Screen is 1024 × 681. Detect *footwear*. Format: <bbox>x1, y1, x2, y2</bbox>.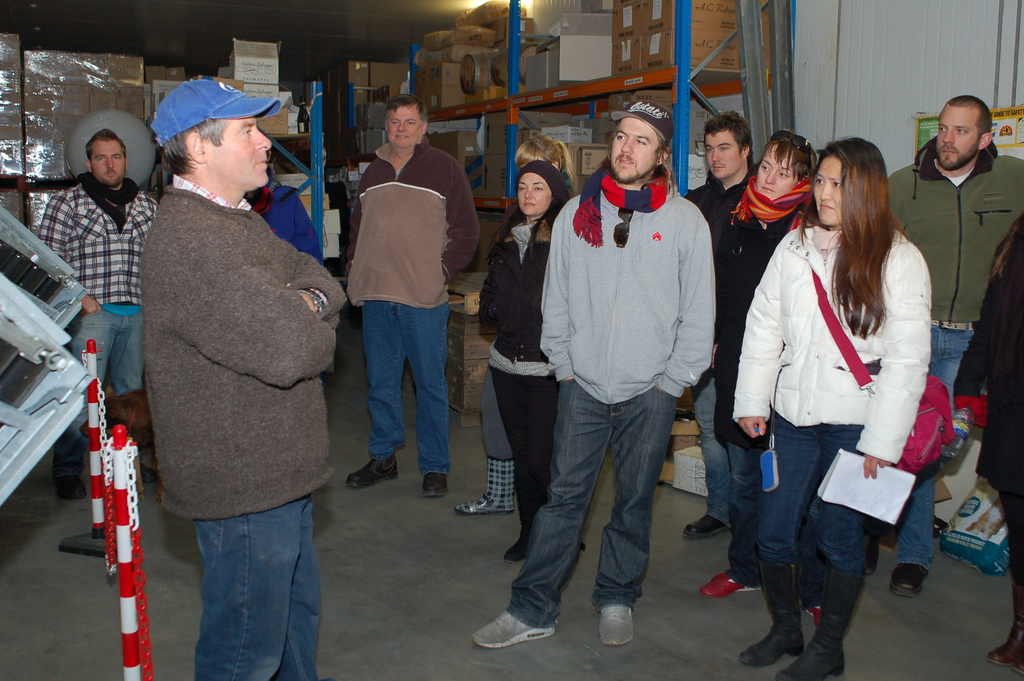
<bbox>671, 516, 730, 535</bbox>.
